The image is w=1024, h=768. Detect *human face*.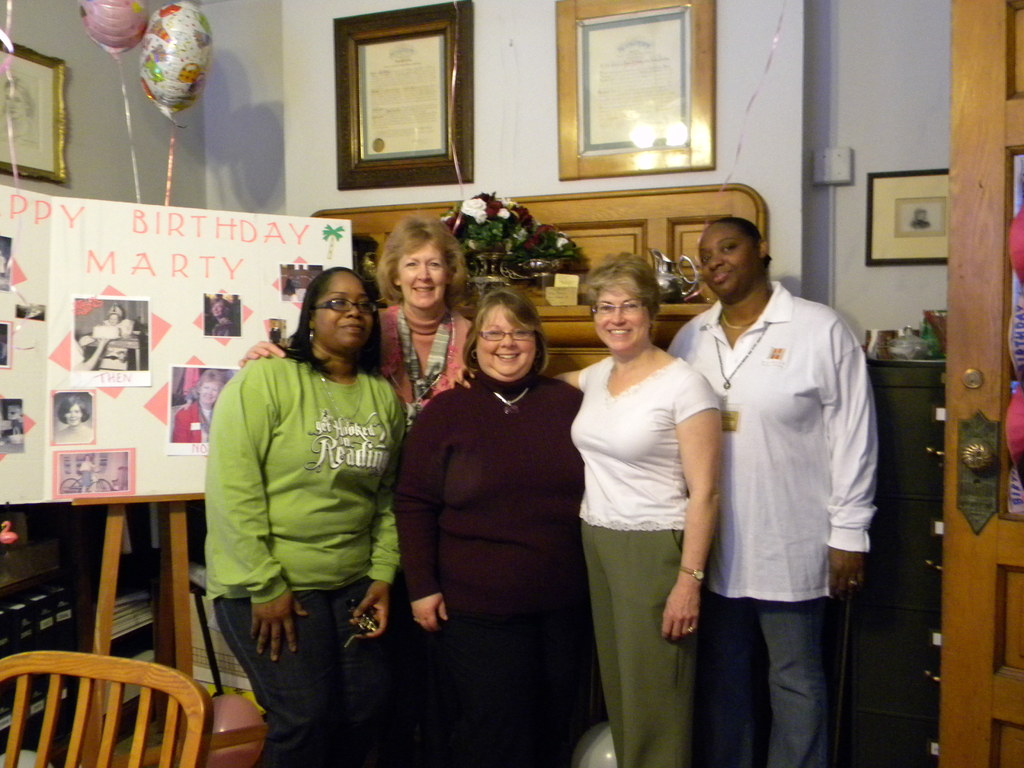
Detection: Rect(595, 288, 648, 352).
